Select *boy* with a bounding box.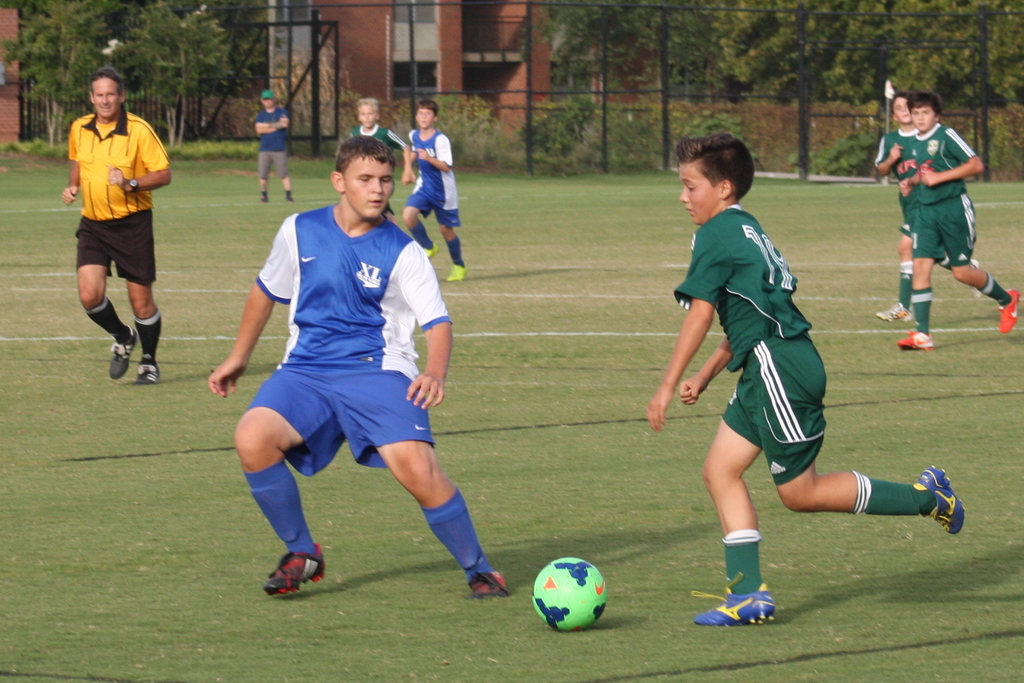
box=[404, 99, 458, 286].
